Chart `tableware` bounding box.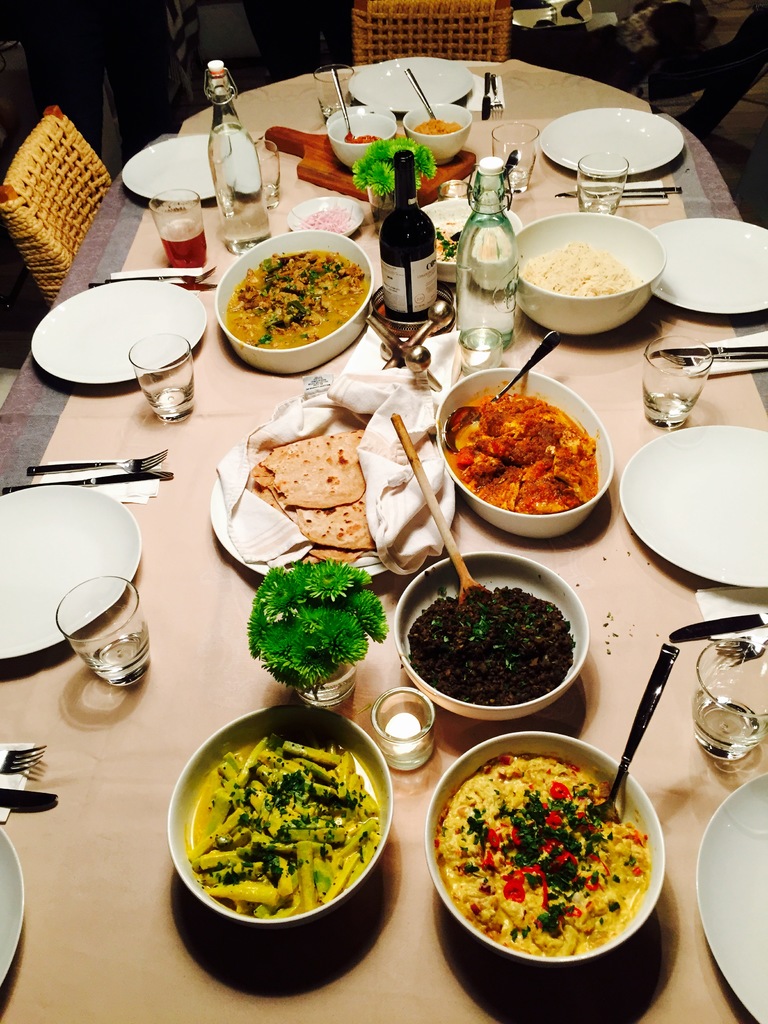
Charted: left=617, top=423, right=767, bottom=589.
